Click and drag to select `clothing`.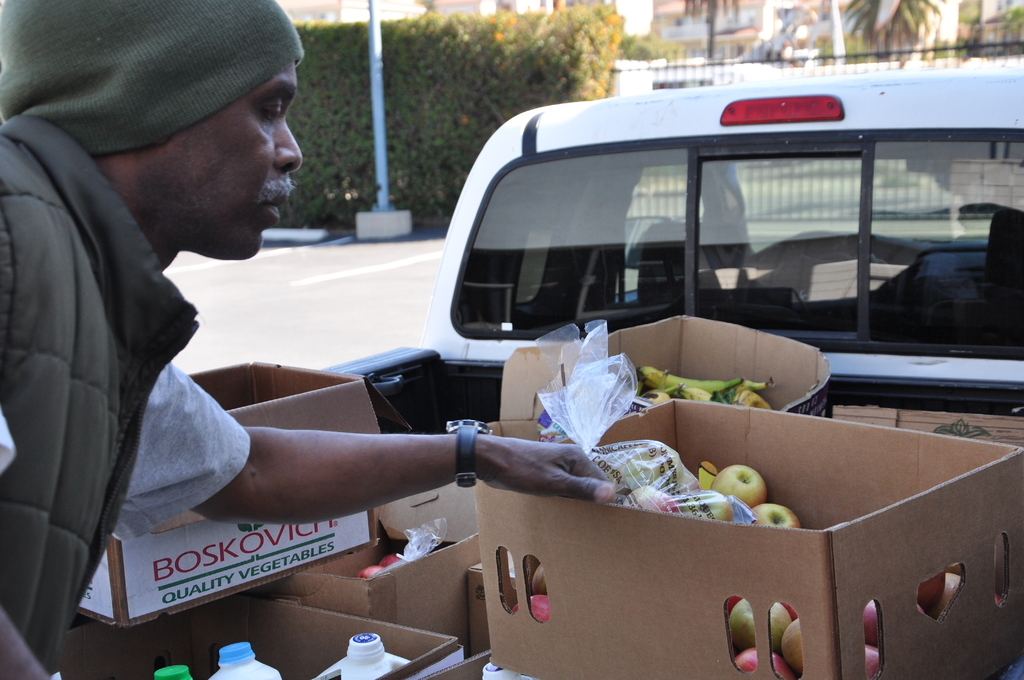
Selection: bbox(0, 119, 253, 677).
